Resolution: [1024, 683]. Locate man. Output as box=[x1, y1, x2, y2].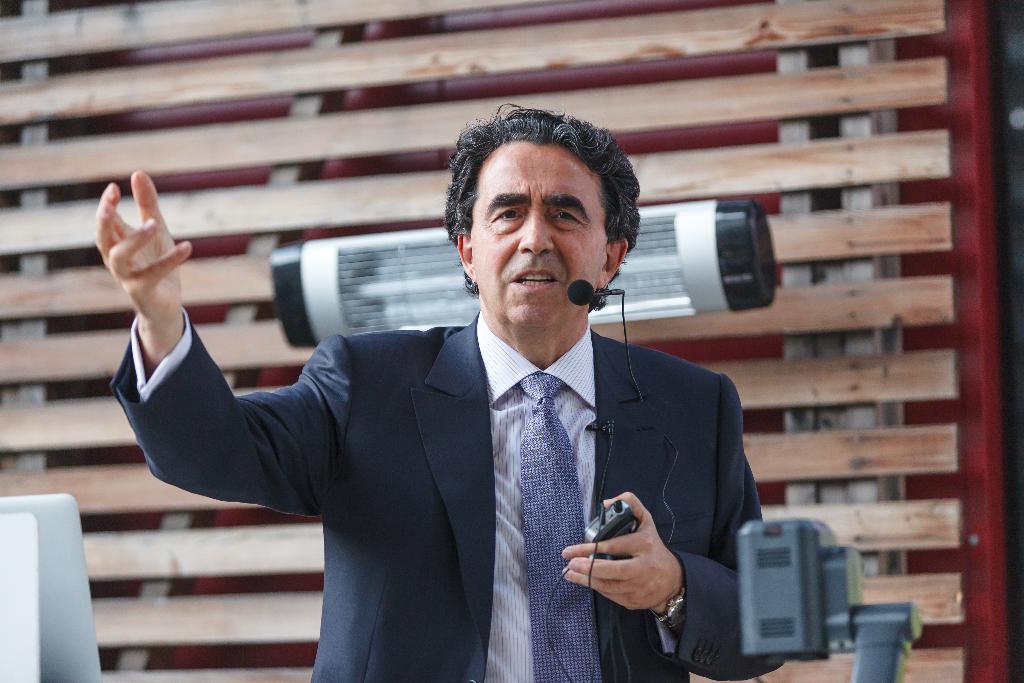
box=[278, 152, 726, 680].
